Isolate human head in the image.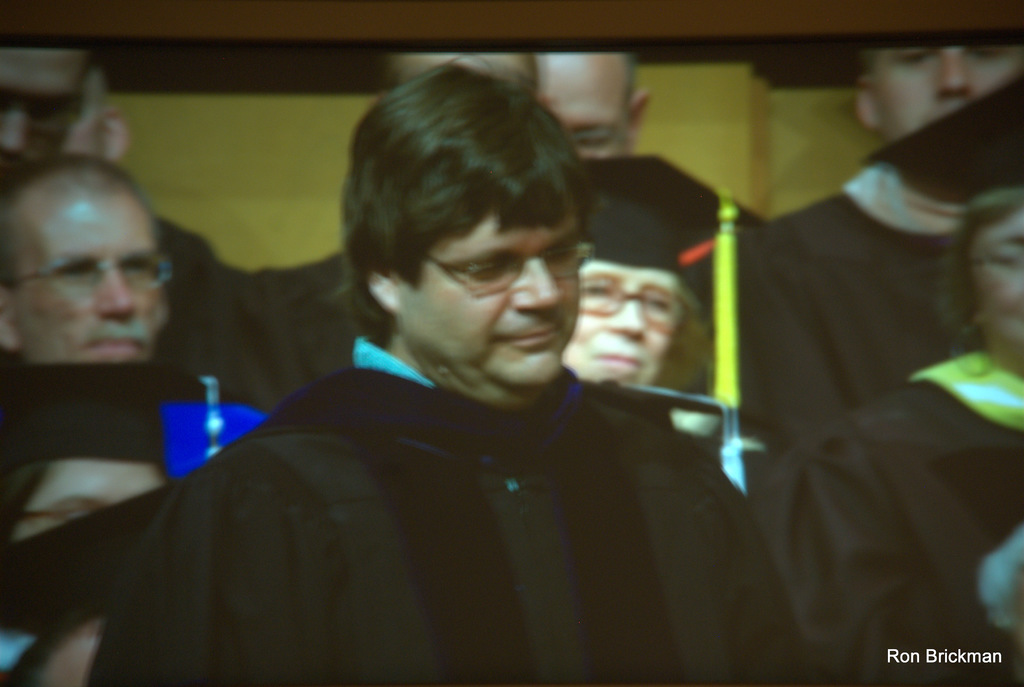
Isolated region: Rect(10, 152, 189, 361).
